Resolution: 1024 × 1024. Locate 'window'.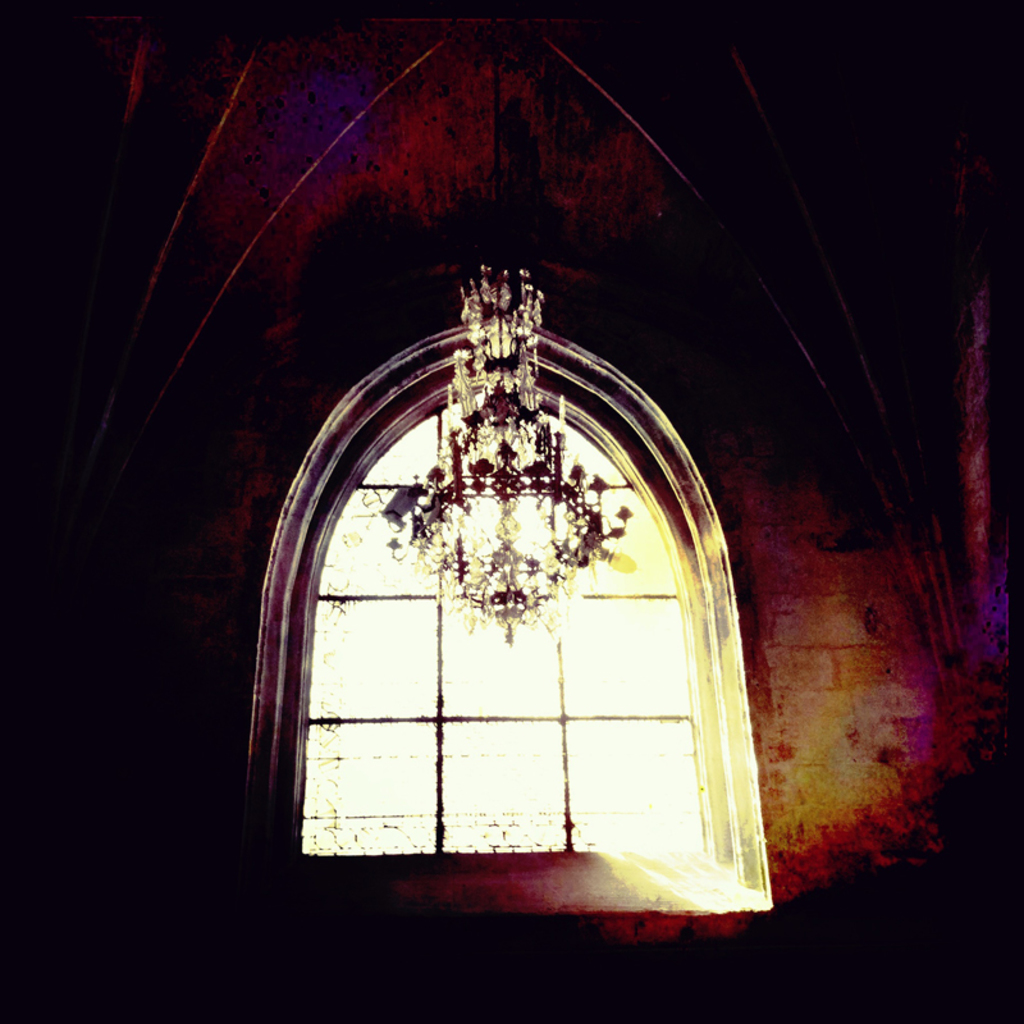
{"x1": 242, "y1": 326, "x2": 780, "y2": 915}.
